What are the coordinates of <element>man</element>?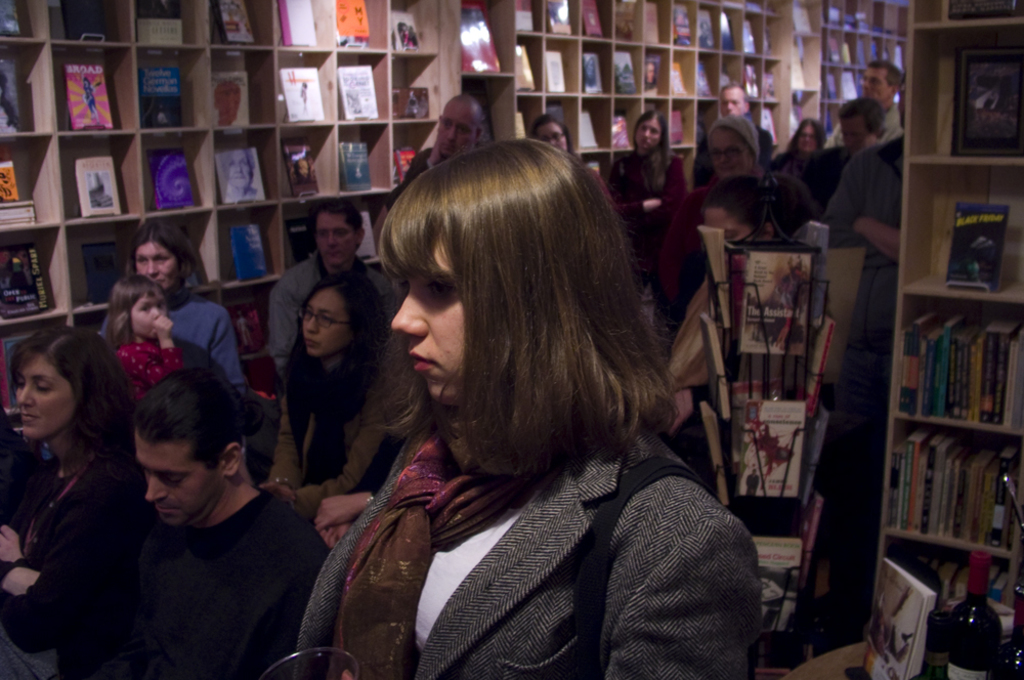
(left=798, top=95, right=893, bottom=215).
